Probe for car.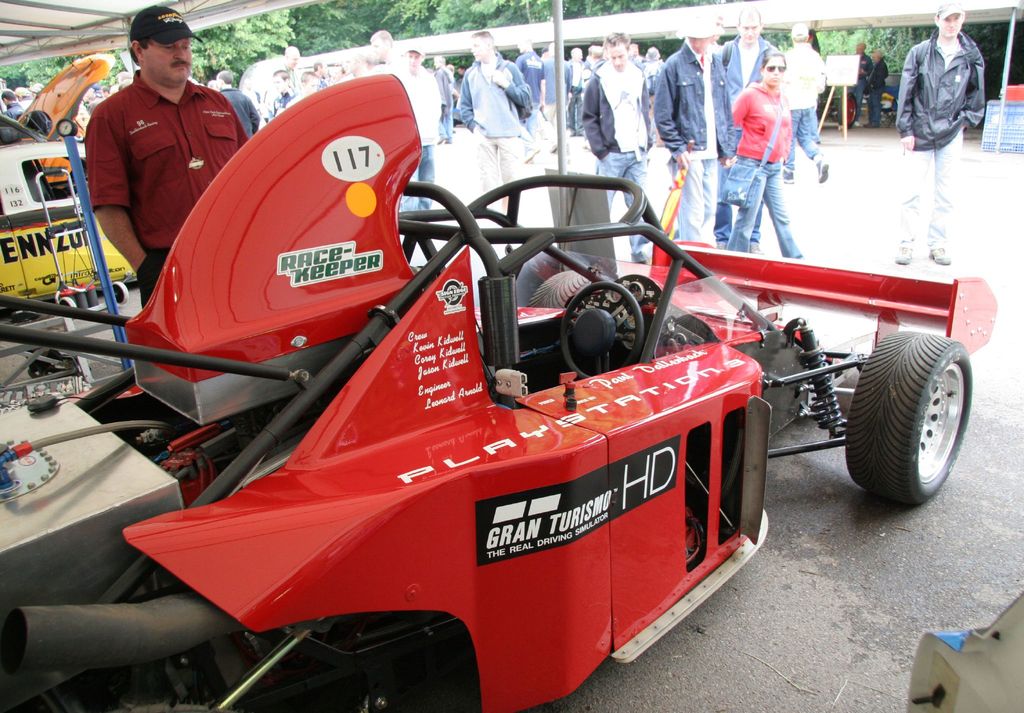
Probe result: bbox(0, 138, 136, 304).
